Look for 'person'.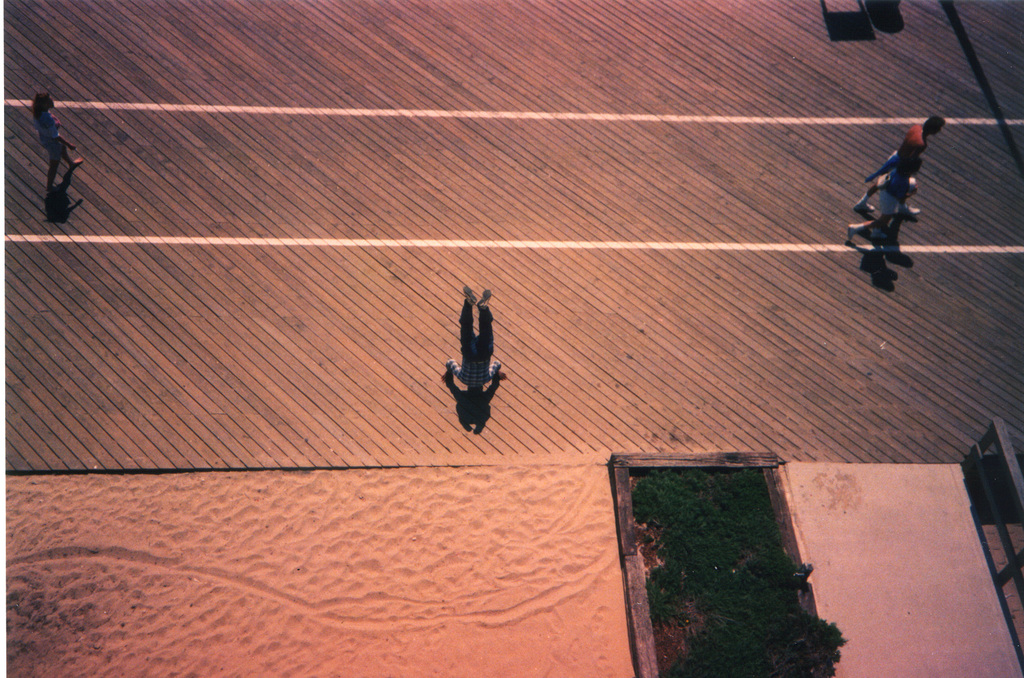
Found: Rect(844, 177, 930, 238).
